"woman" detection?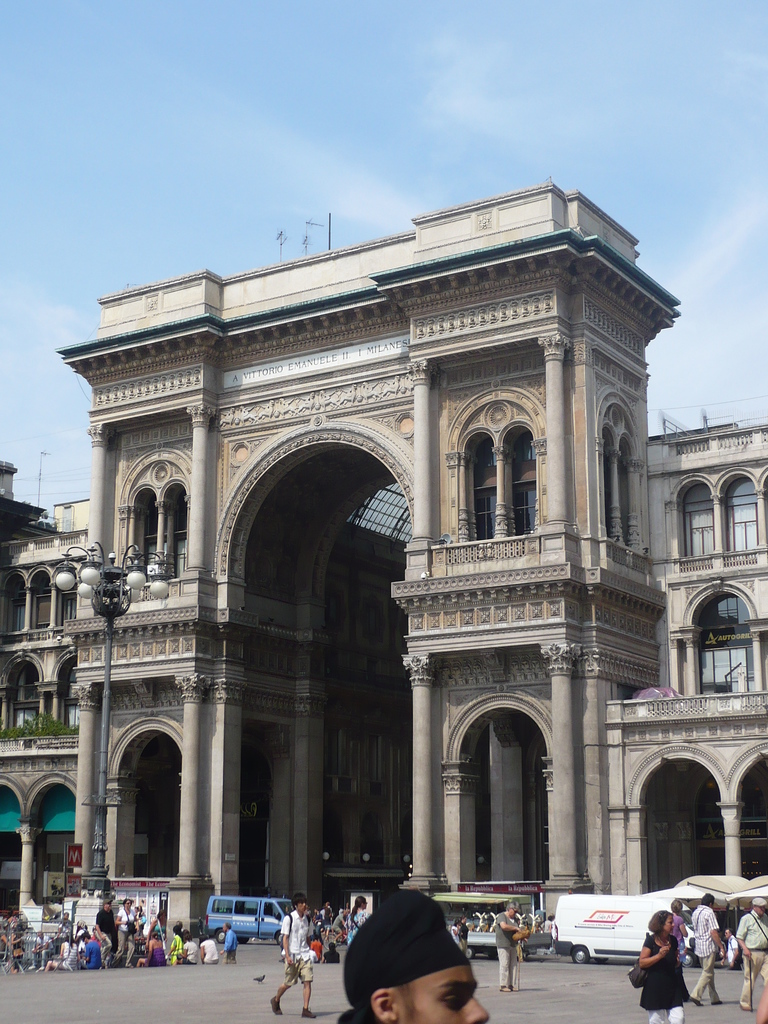
(left=639, top=909, right=690, bottom=1023)
